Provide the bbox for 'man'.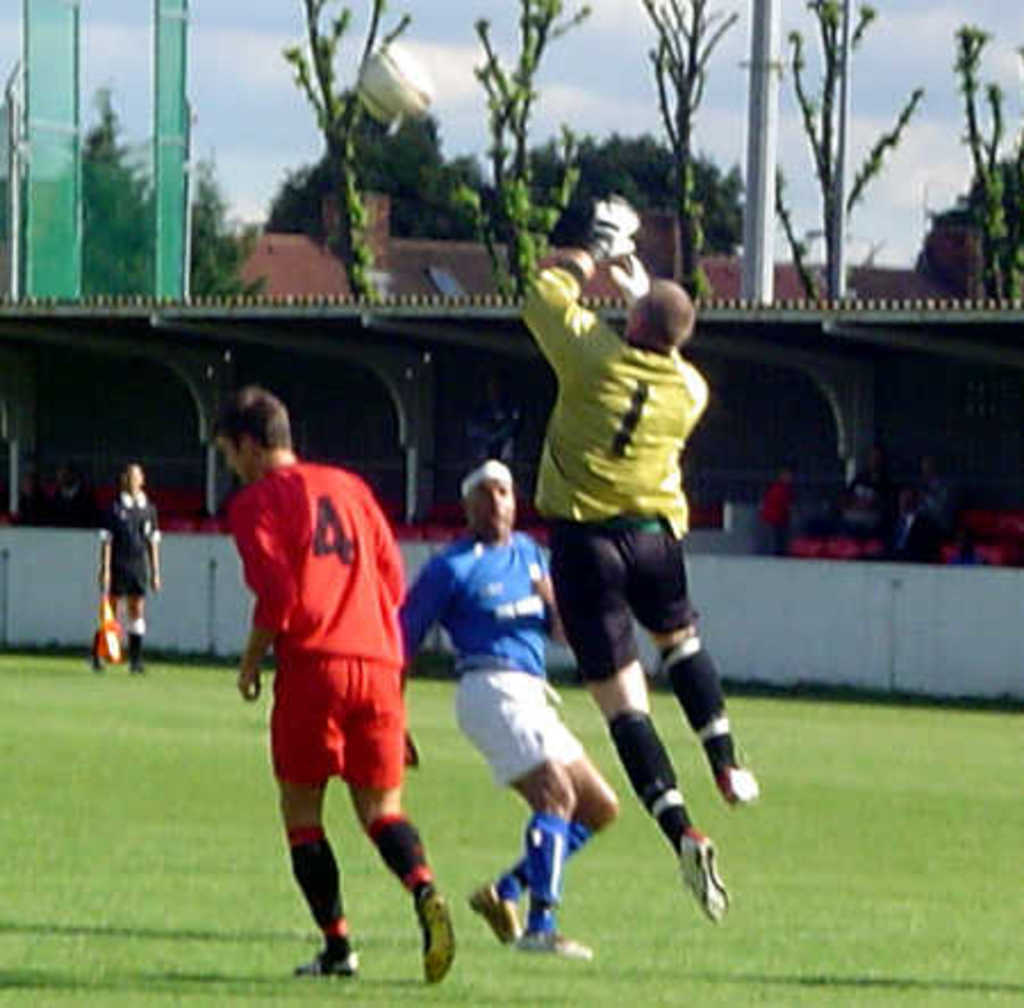
locate(398, 457, 626, 962).
